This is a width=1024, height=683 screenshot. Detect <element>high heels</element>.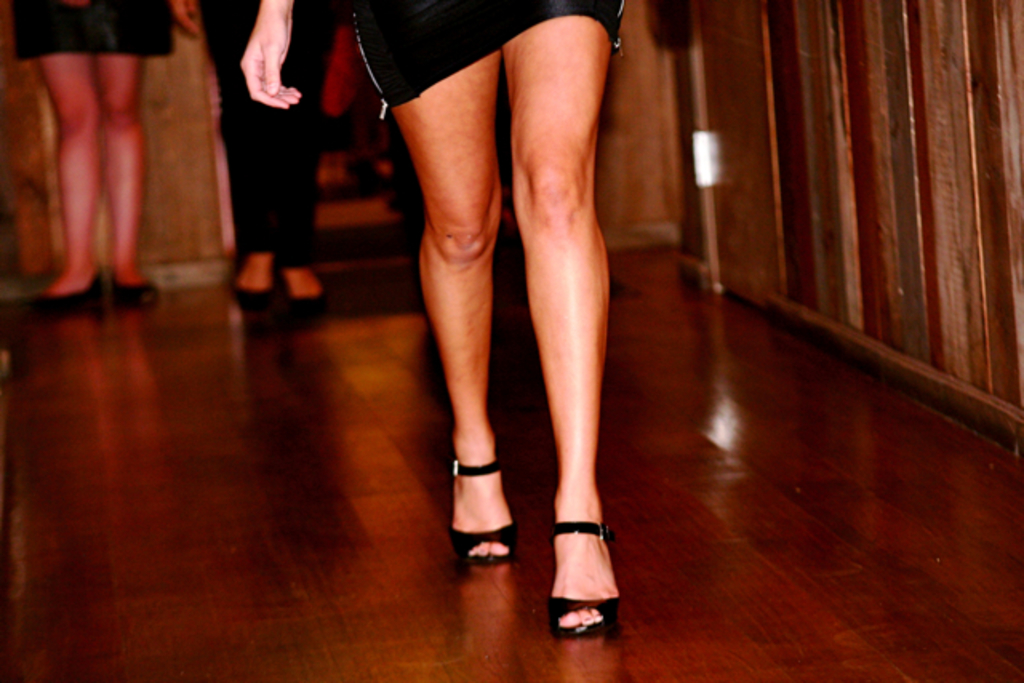
pyautogui.locateOnScreen(440, 427, 522, 573).
